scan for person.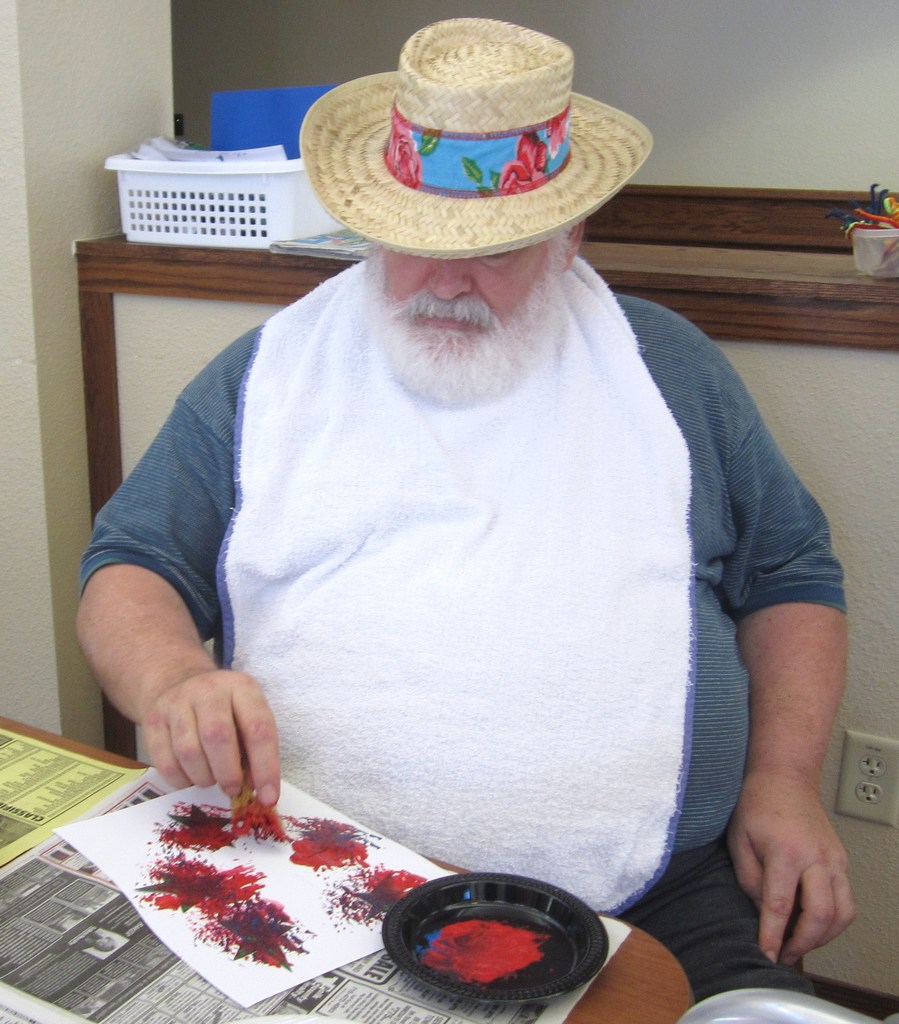
Scan result: 82:22:876:938.
